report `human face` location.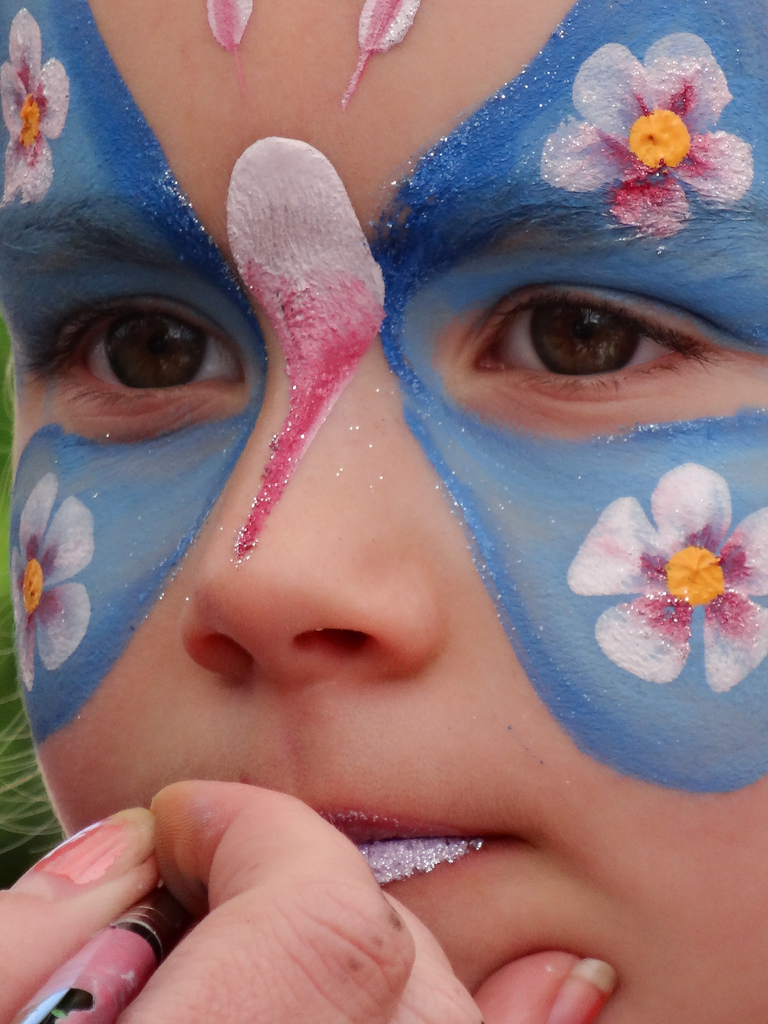
Report: {"x1": 0, "y1": 0, "x2": 767, "y2": 1023}.
